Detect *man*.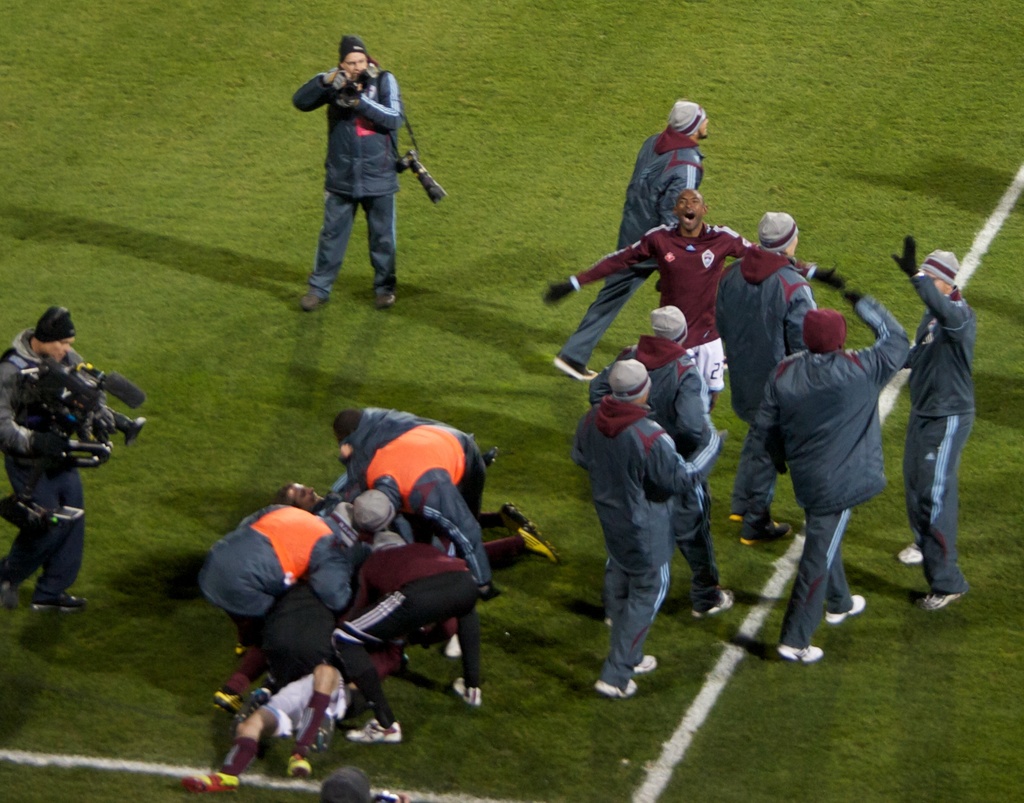
Detected at 200 505 345 717.
